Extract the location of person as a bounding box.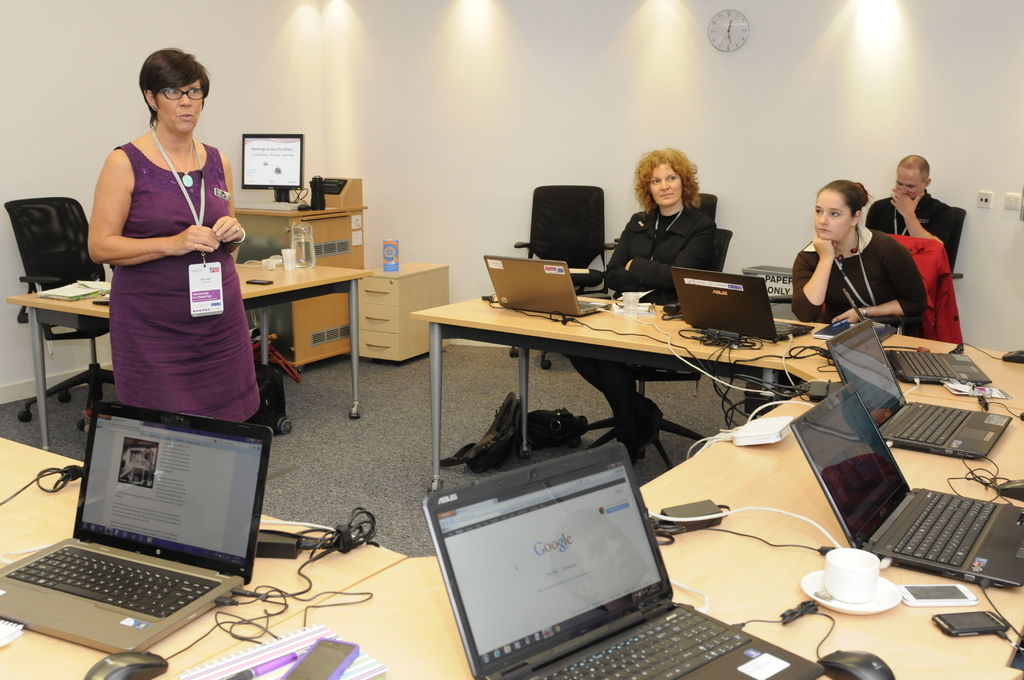
859:152:965:272.
